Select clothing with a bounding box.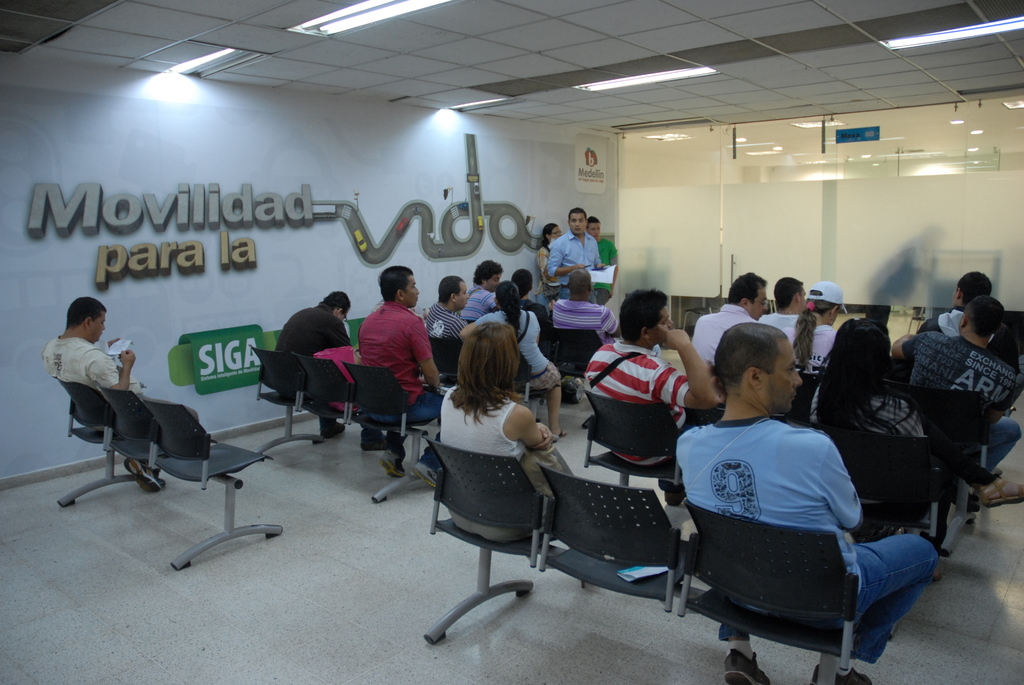
bbox=(918, 305, 980, 343).
